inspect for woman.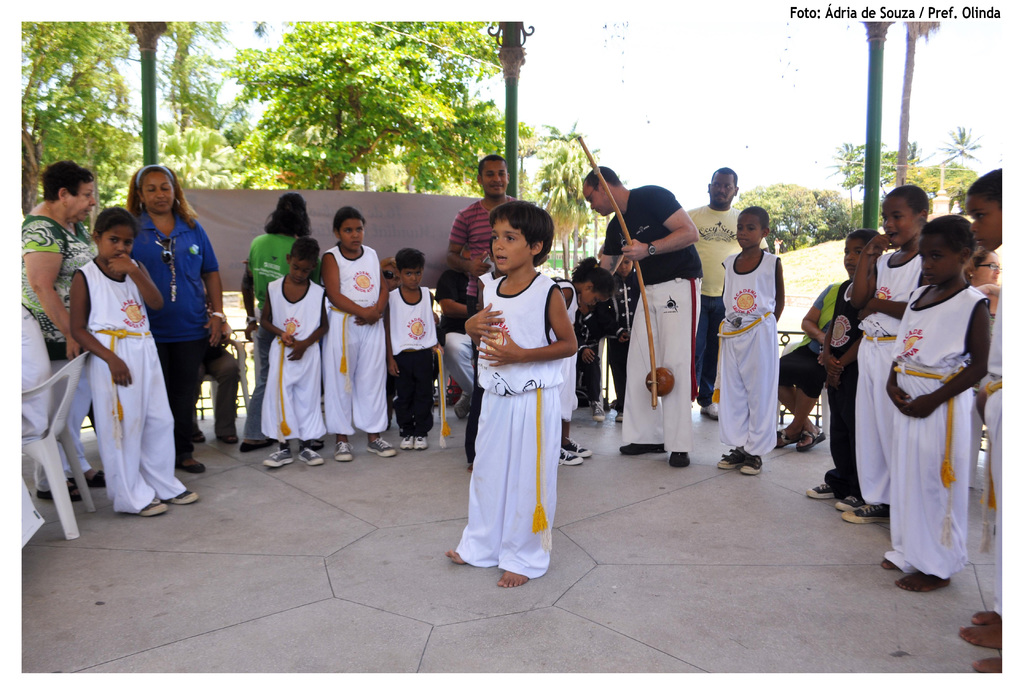
Inspection: box(965, 246, 1002, 295).
